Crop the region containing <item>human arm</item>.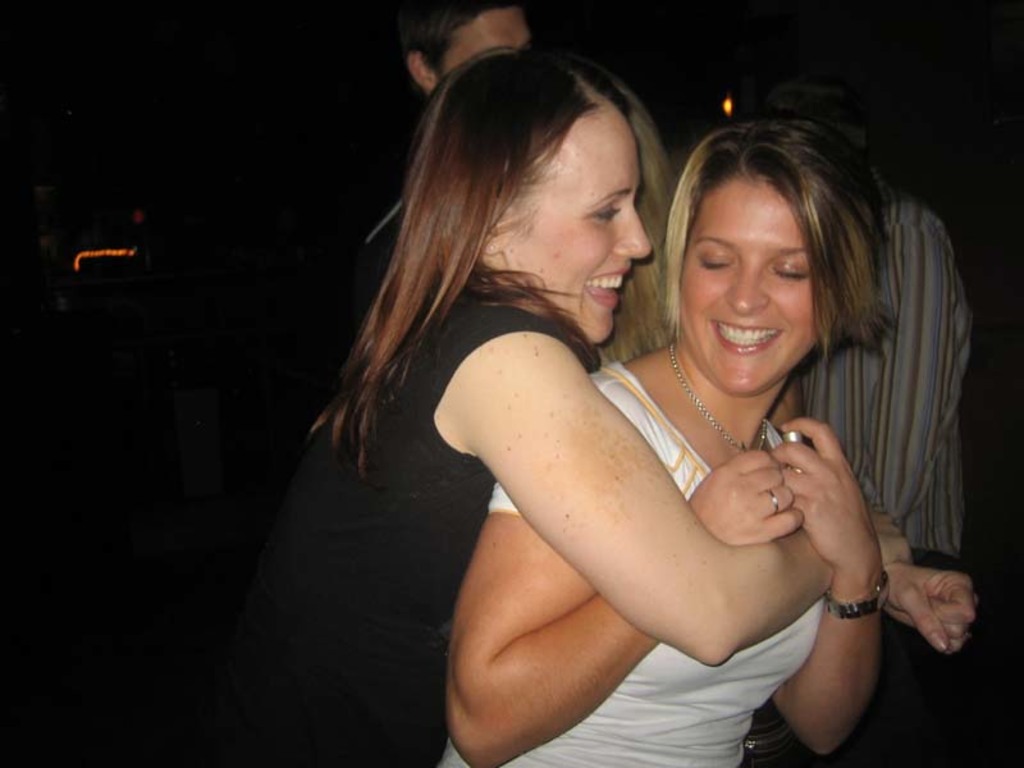
Crop region: left=895, top=562, right=983, bottom=649.
